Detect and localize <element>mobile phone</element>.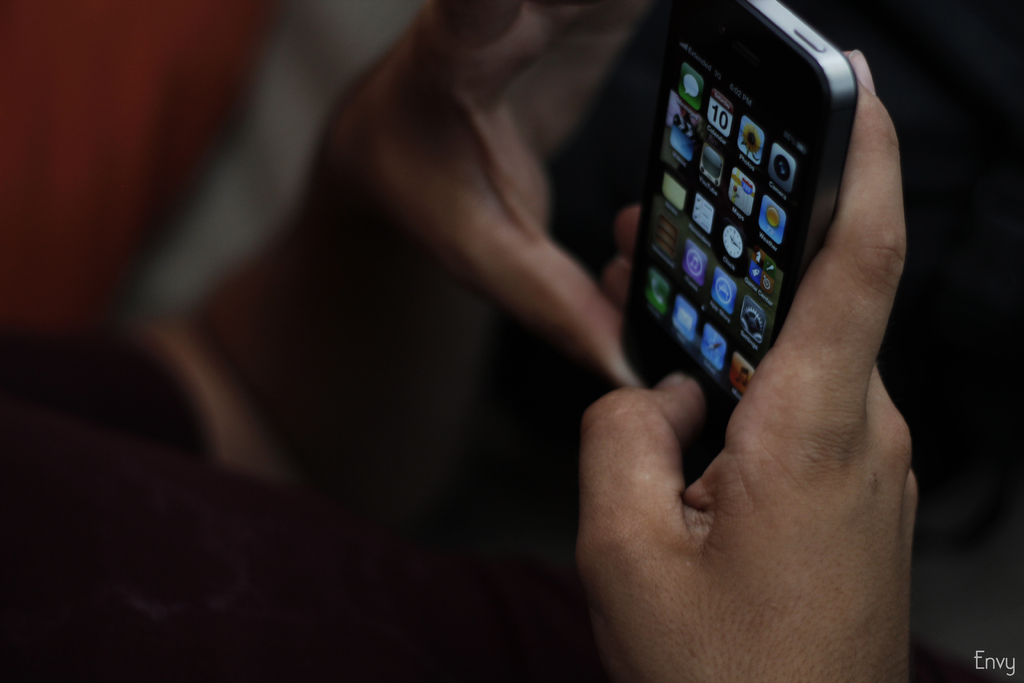
Localized at x1=621, y1=0, x2=901, y2=415.
